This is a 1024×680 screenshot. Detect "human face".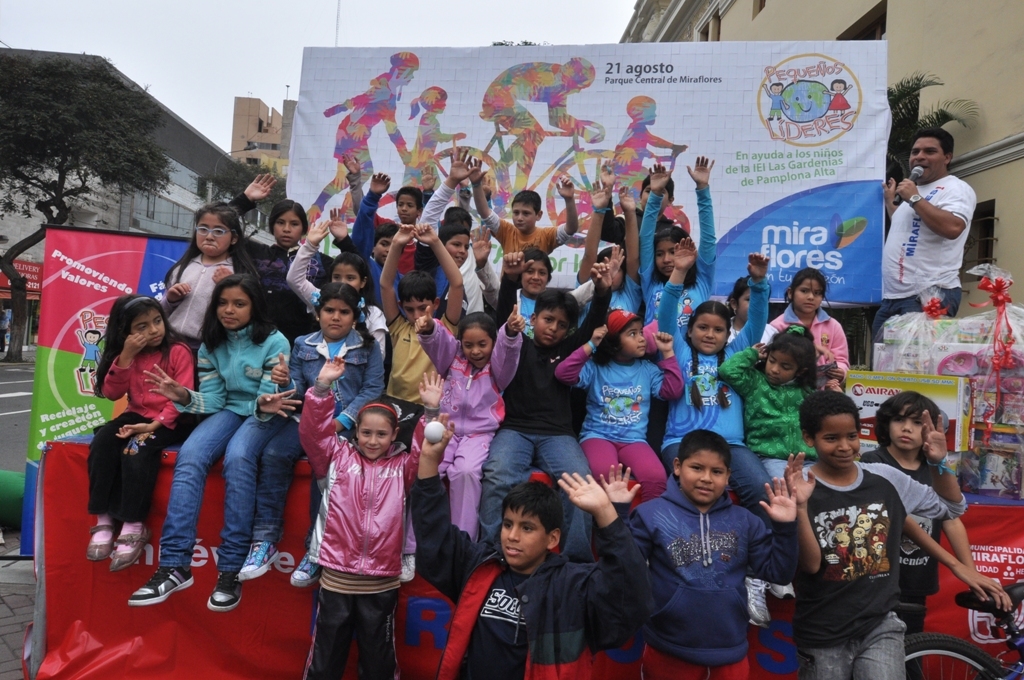
408 293 440 321.
